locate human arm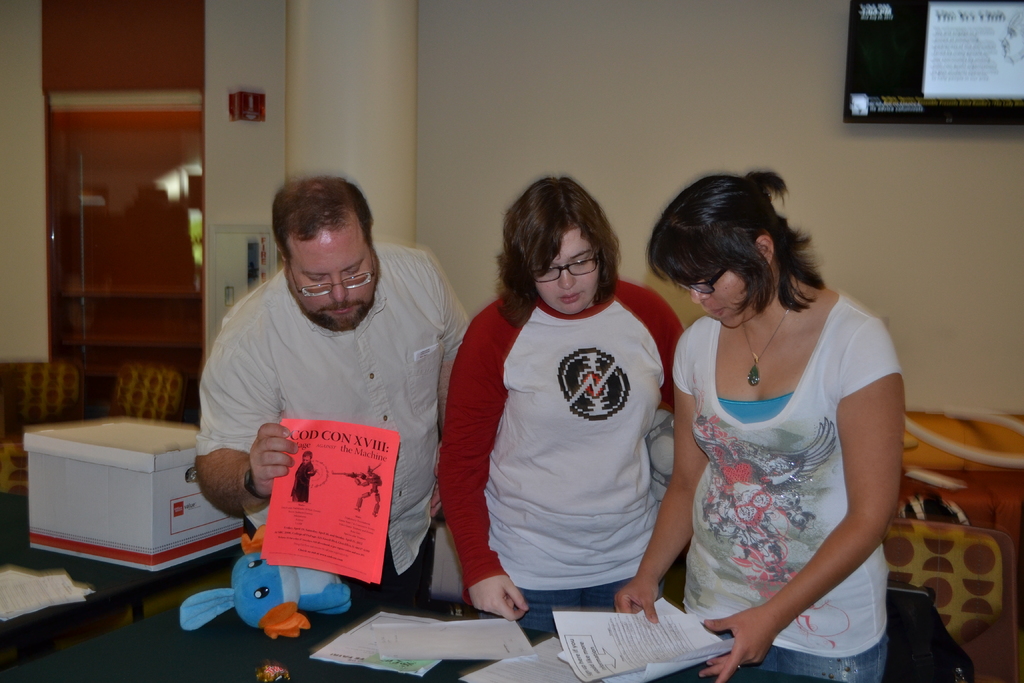
434,307,535,621
